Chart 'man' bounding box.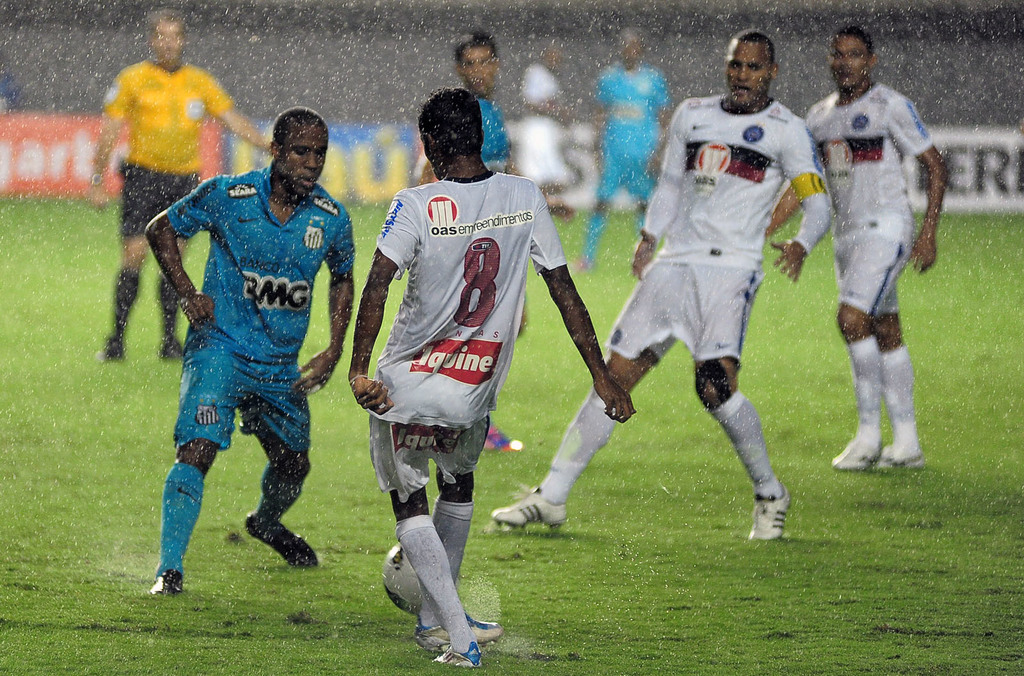
Charted: [95,6,273,359].
